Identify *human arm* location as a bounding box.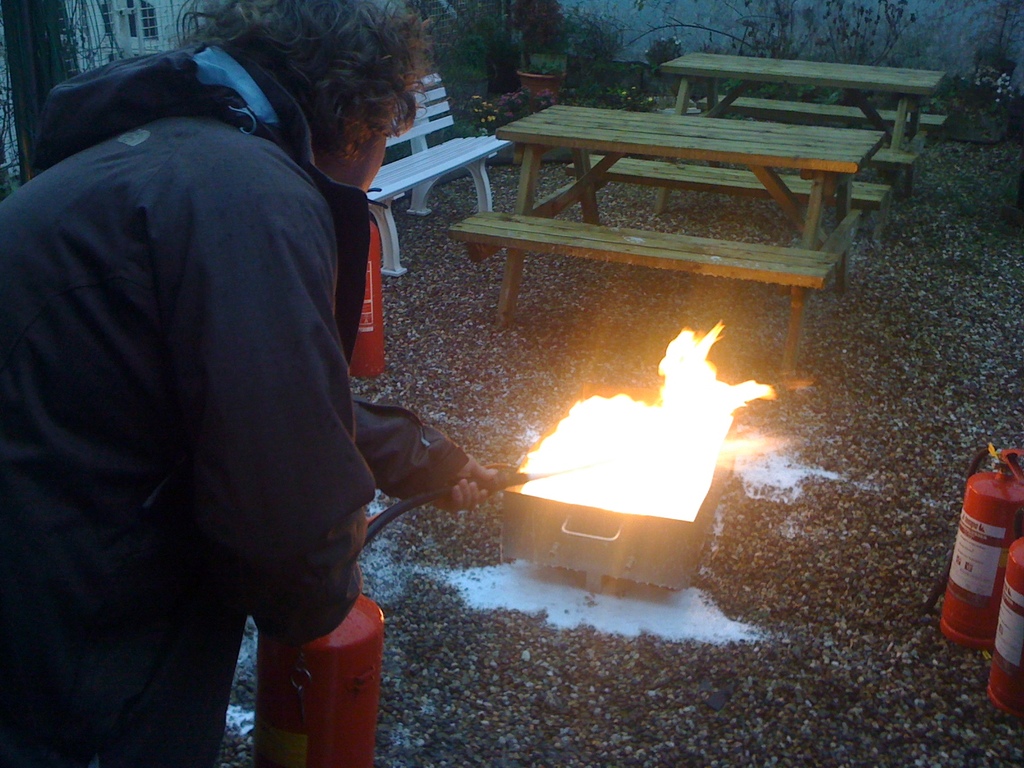
BBox(156, 171, 377, 660).
